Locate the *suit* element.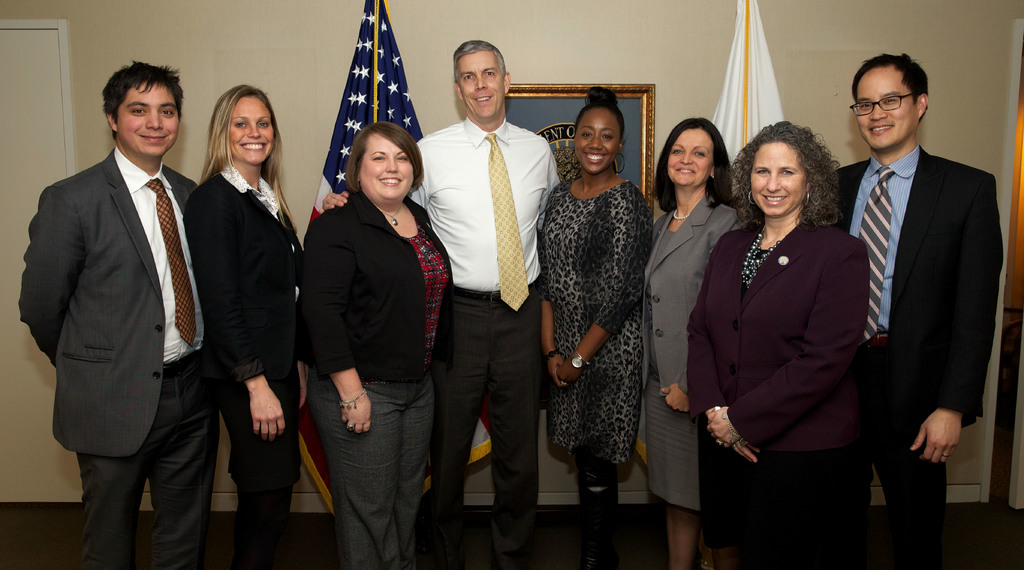
Element bbox: (x1=297, y1=193, x2=462, y2=569).
